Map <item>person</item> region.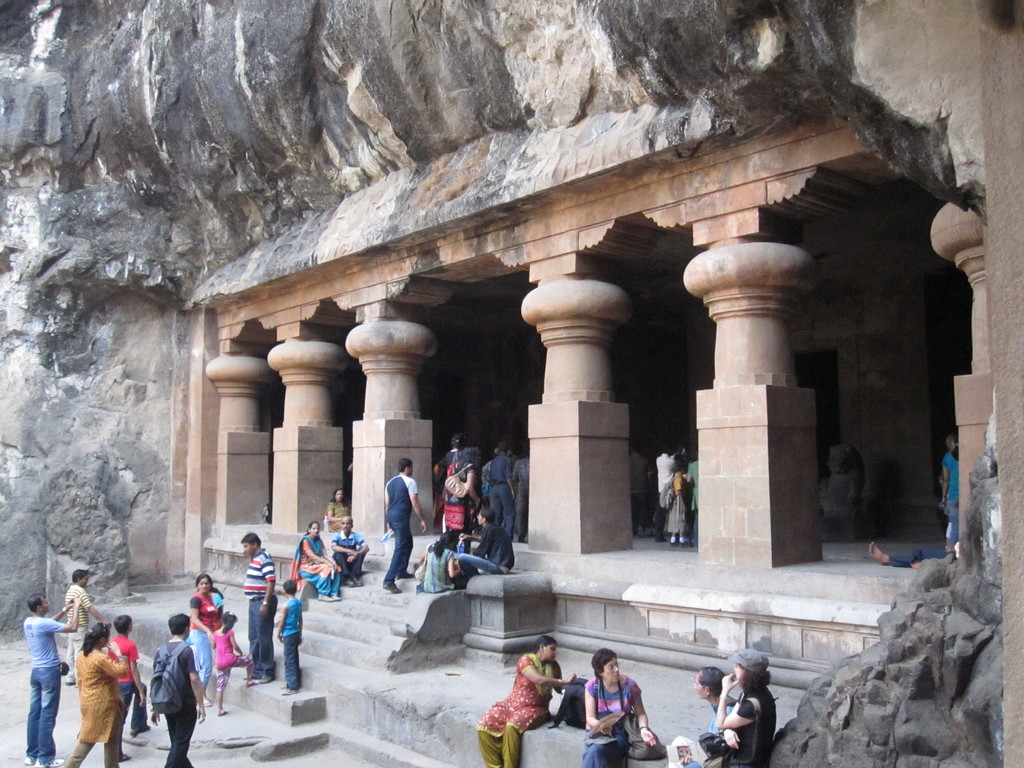
Mapped to (476, 636, 579, 767).
